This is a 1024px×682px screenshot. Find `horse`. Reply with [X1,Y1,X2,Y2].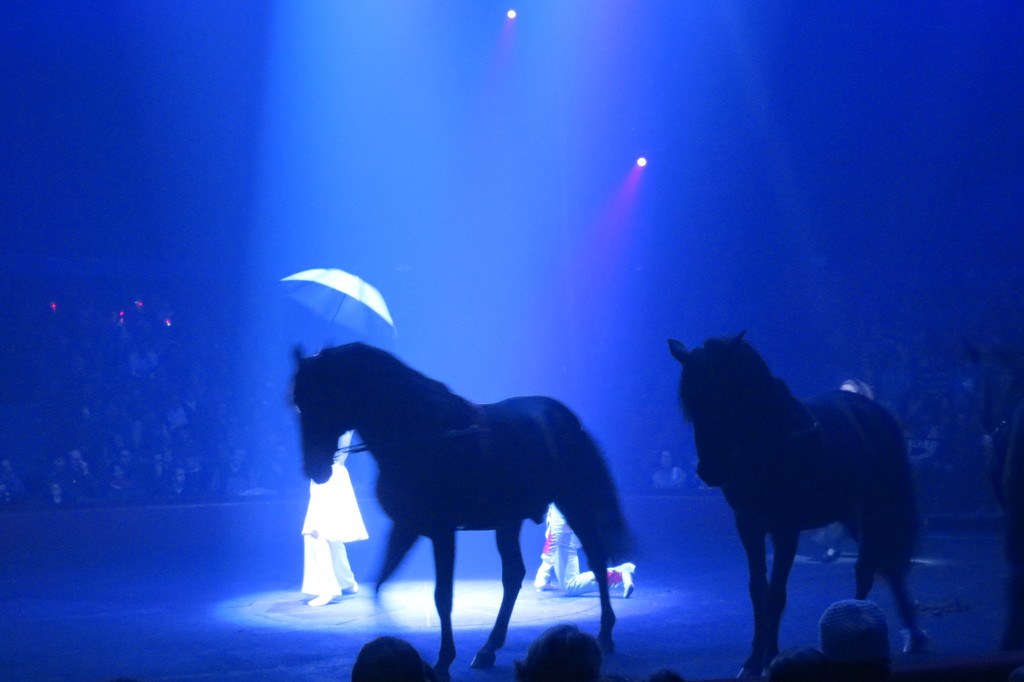
[665,324,931,681].
